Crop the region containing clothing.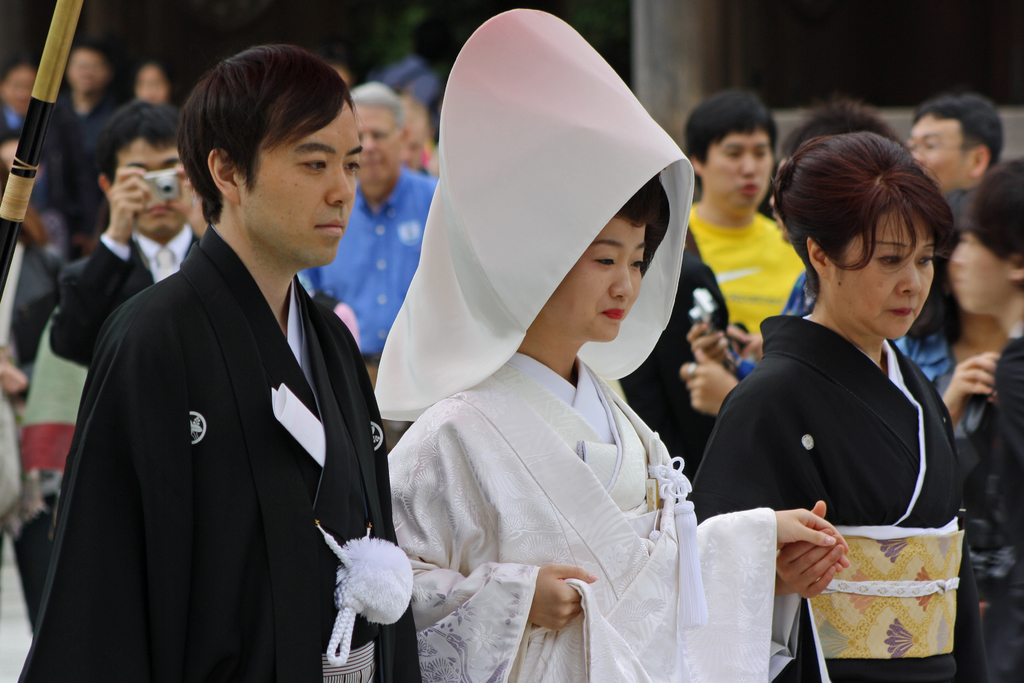
Crop region: 692:311:980:682.
